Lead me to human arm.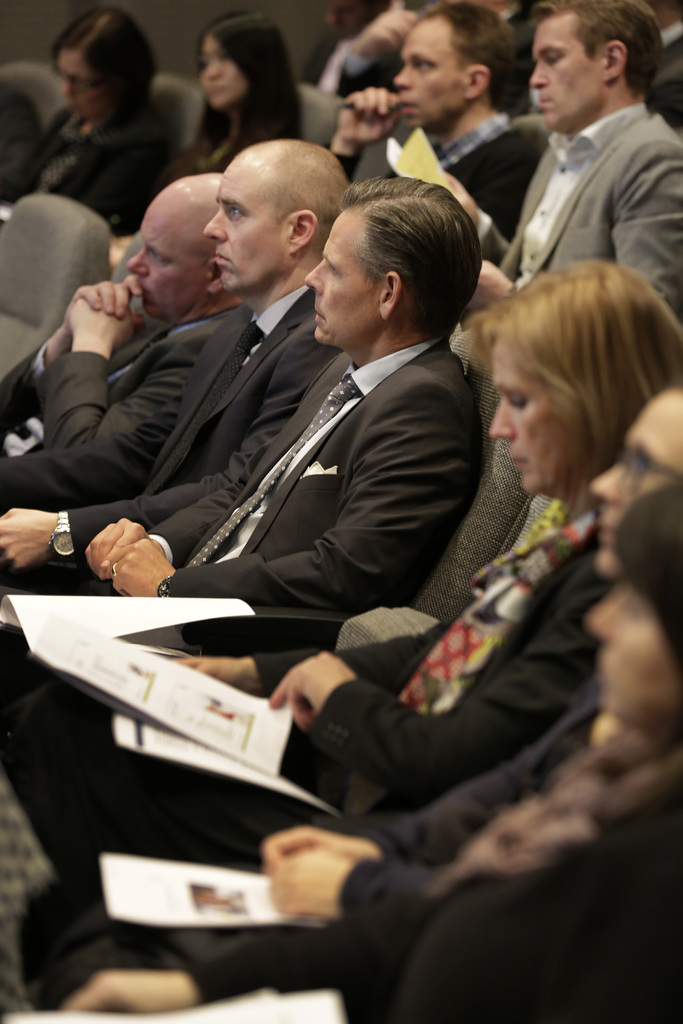
Lead to <bbox>97, 136, 170, 237</bbox>.
